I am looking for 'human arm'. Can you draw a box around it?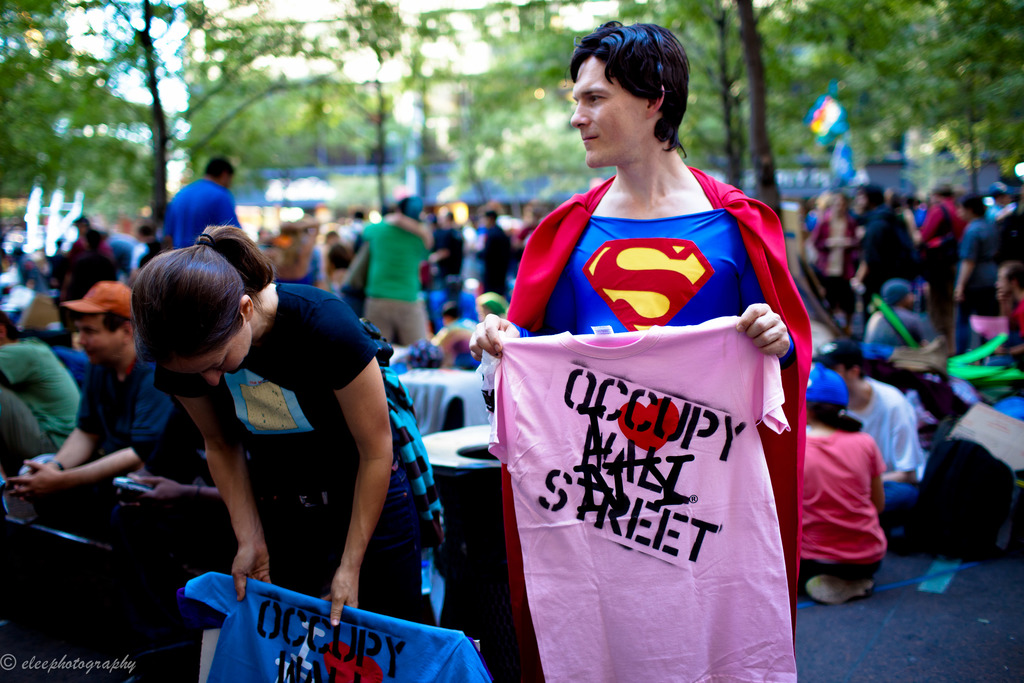
Sure, the bounding box is 731,302,795,367.
